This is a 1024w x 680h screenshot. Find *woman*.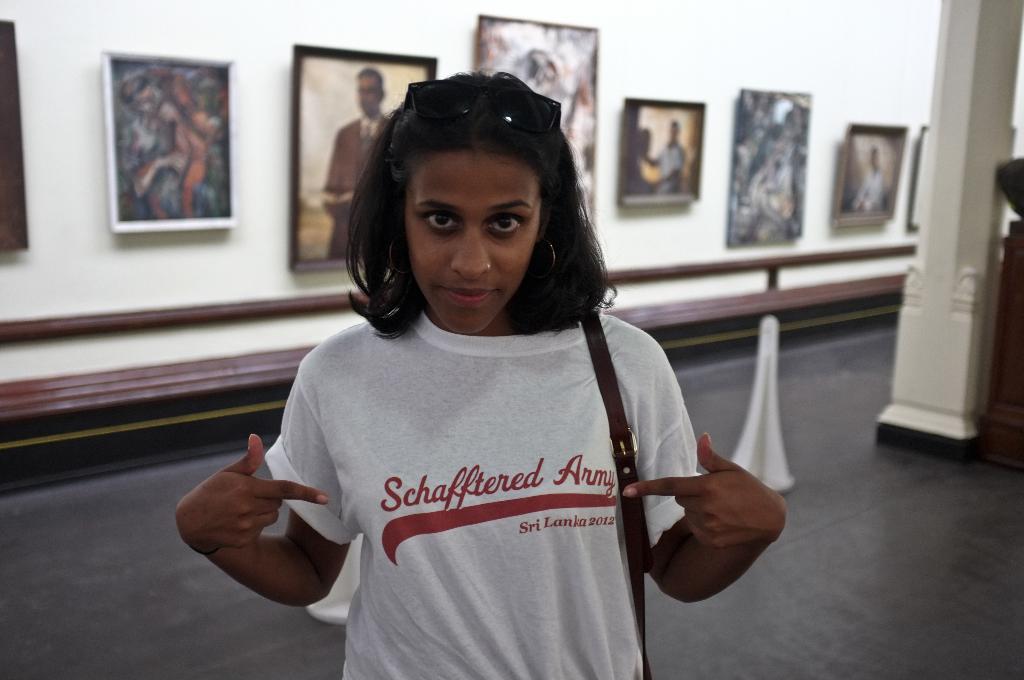
Bounding box: [x1=246, y1=70, x2=772, y2=677].
